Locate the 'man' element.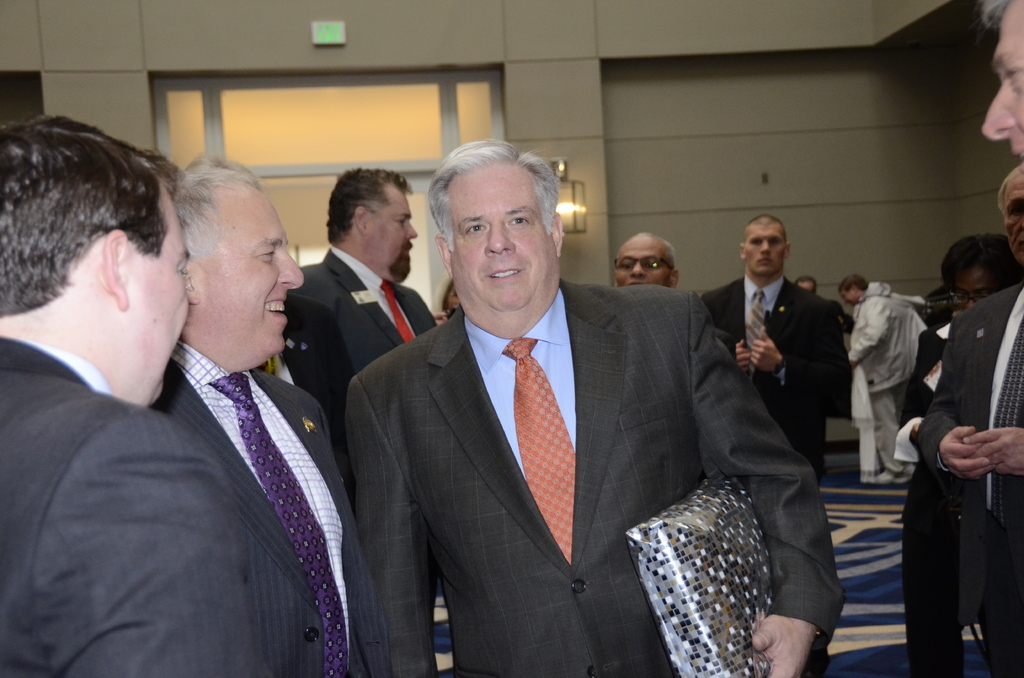
Element bbox: x1=343, y1=132, x2=847, y2=677.
